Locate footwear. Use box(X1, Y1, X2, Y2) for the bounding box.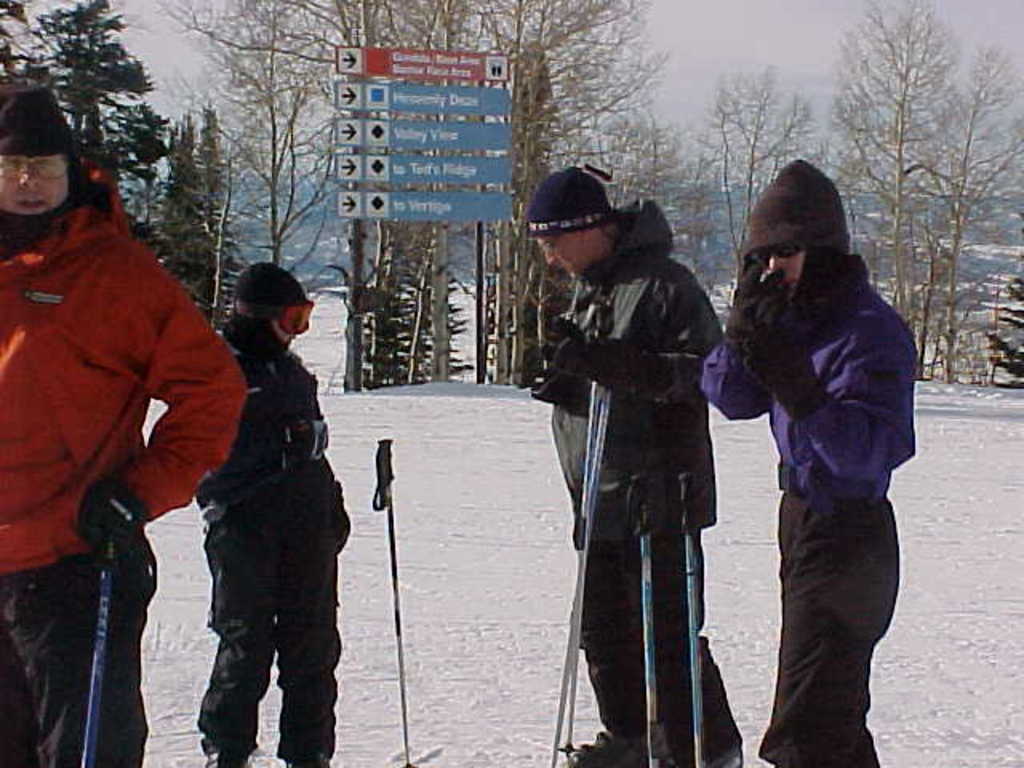
box(210, 747, 253, 766).
